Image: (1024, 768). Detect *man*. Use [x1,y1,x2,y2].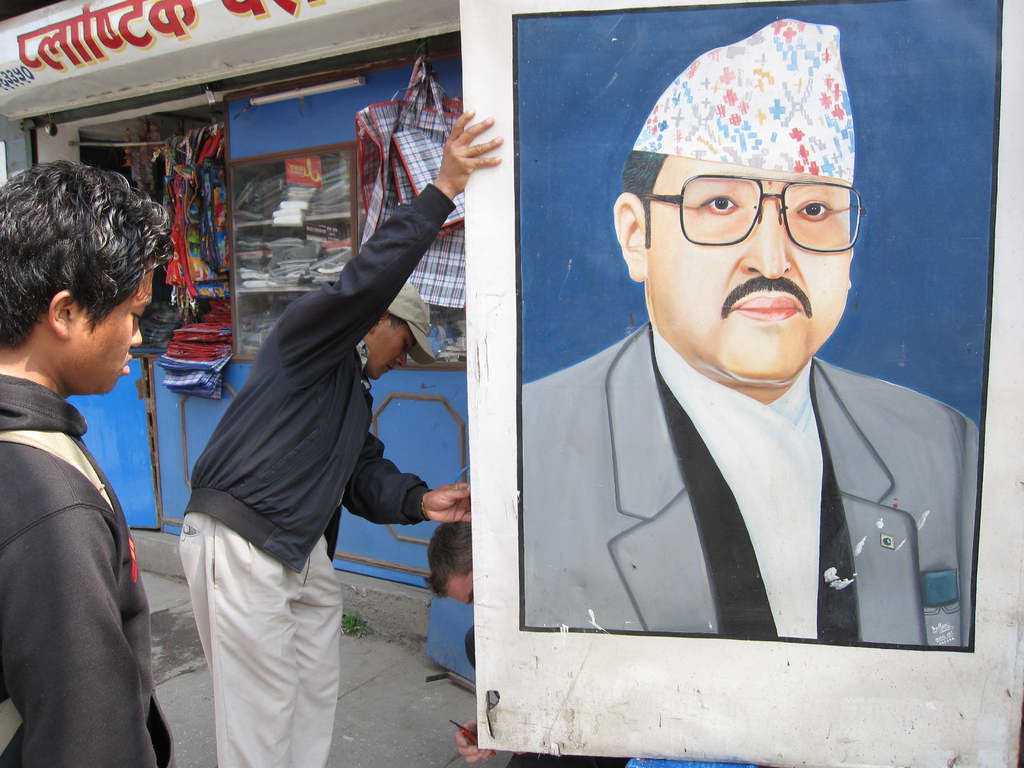
[0,150,170,767].
